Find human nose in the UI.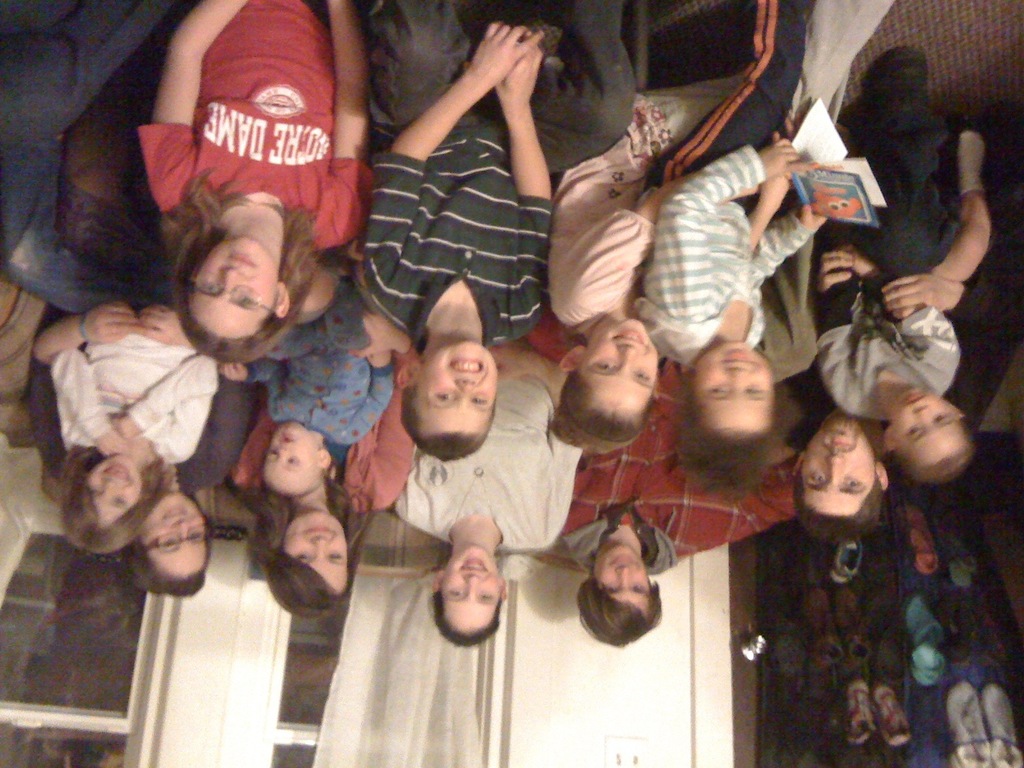
UI element at locate(728, 373, 737, 396).
